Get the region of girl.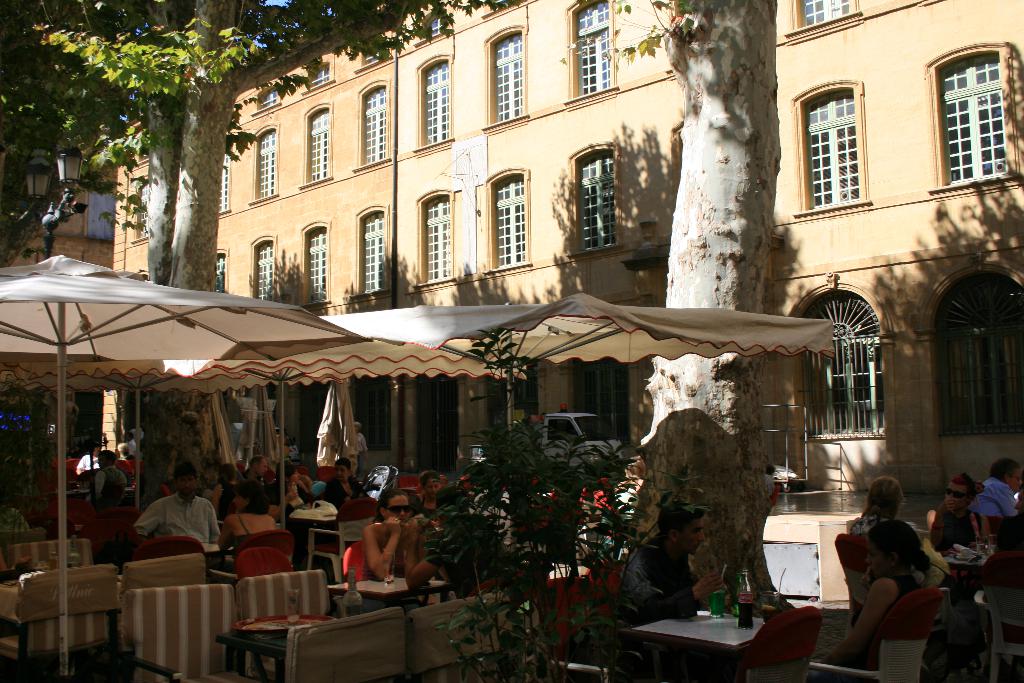
<region>803, 518, 931, 682</region>.
